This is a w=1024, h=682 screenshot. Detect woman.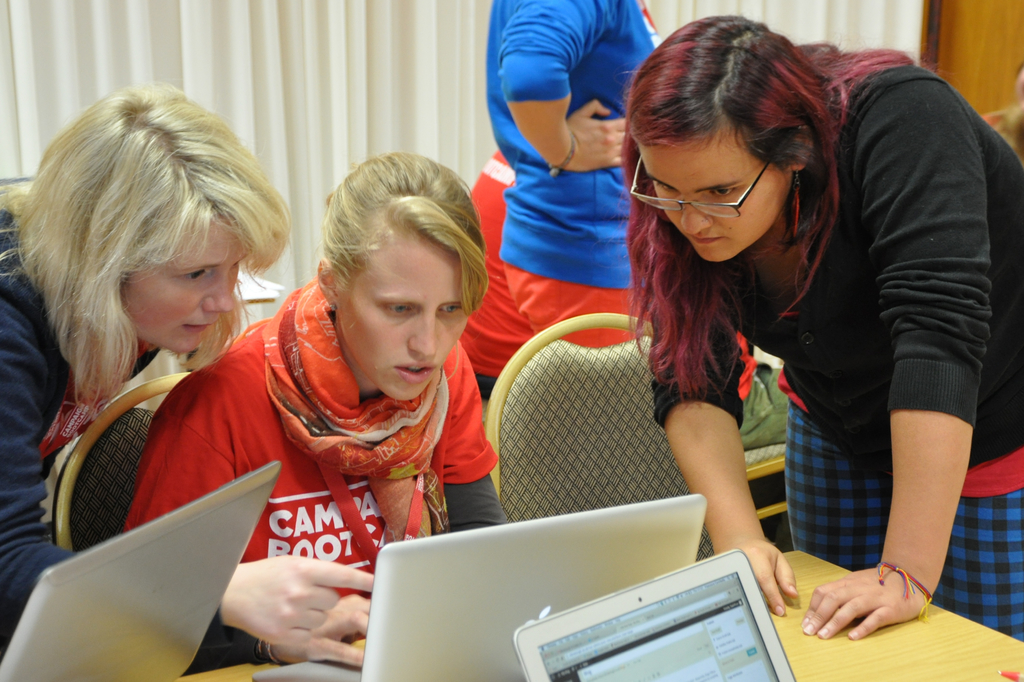
bbox=(0, 83, 383, 641).
